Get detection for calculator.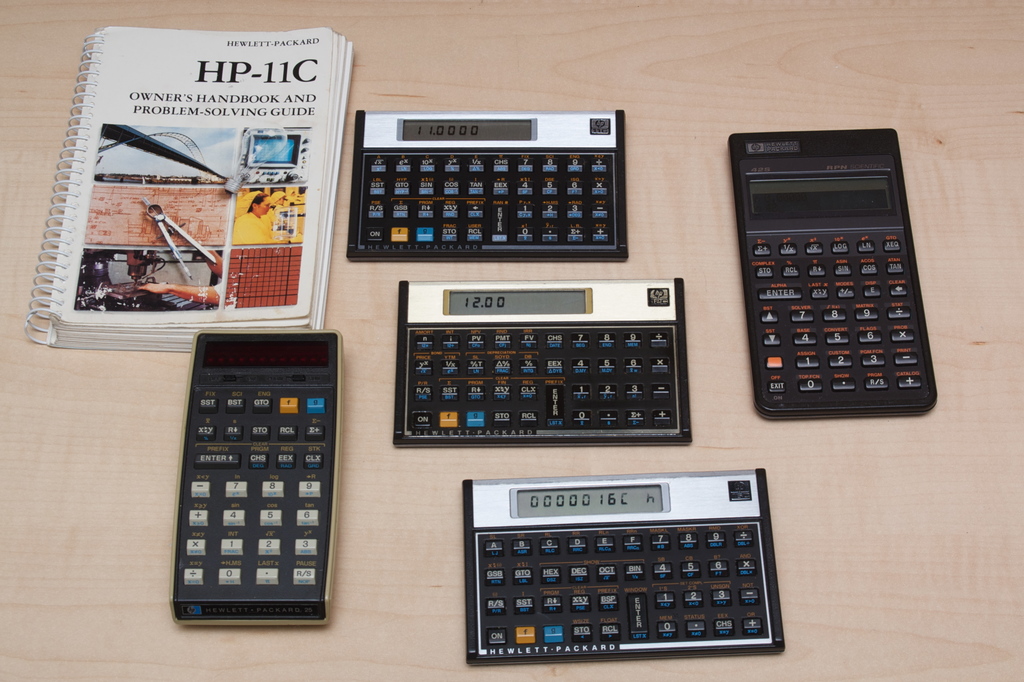
Detection: 390/277/698/451.
